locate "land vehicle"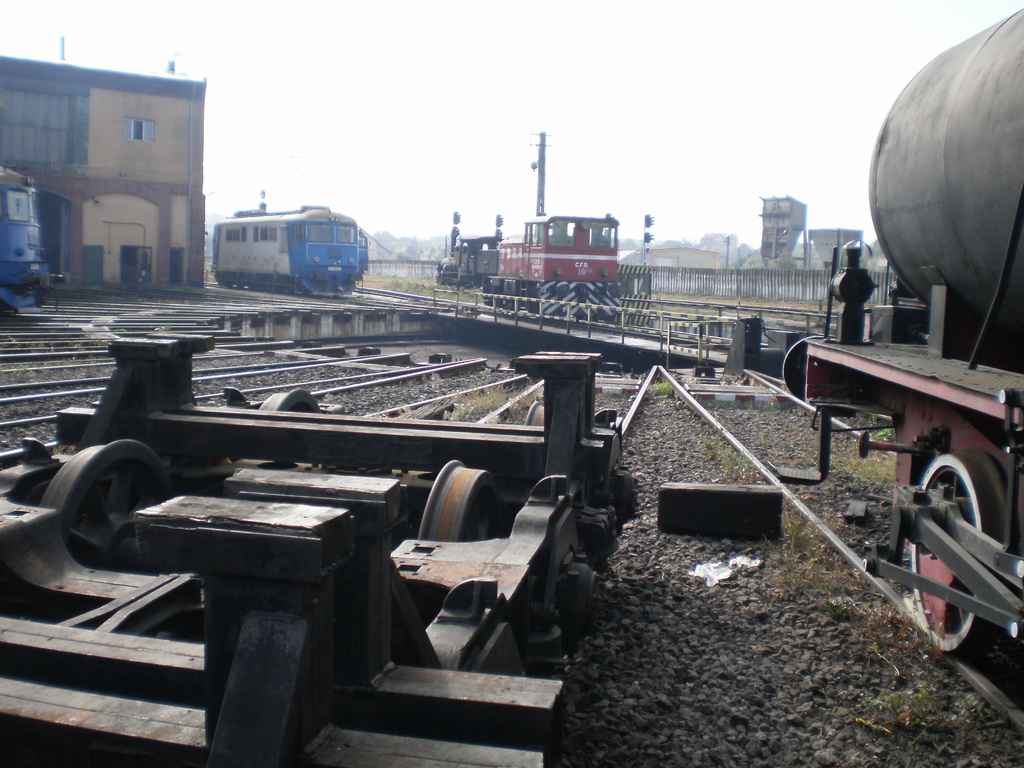
Rect(764, 4, 1023, 657)
